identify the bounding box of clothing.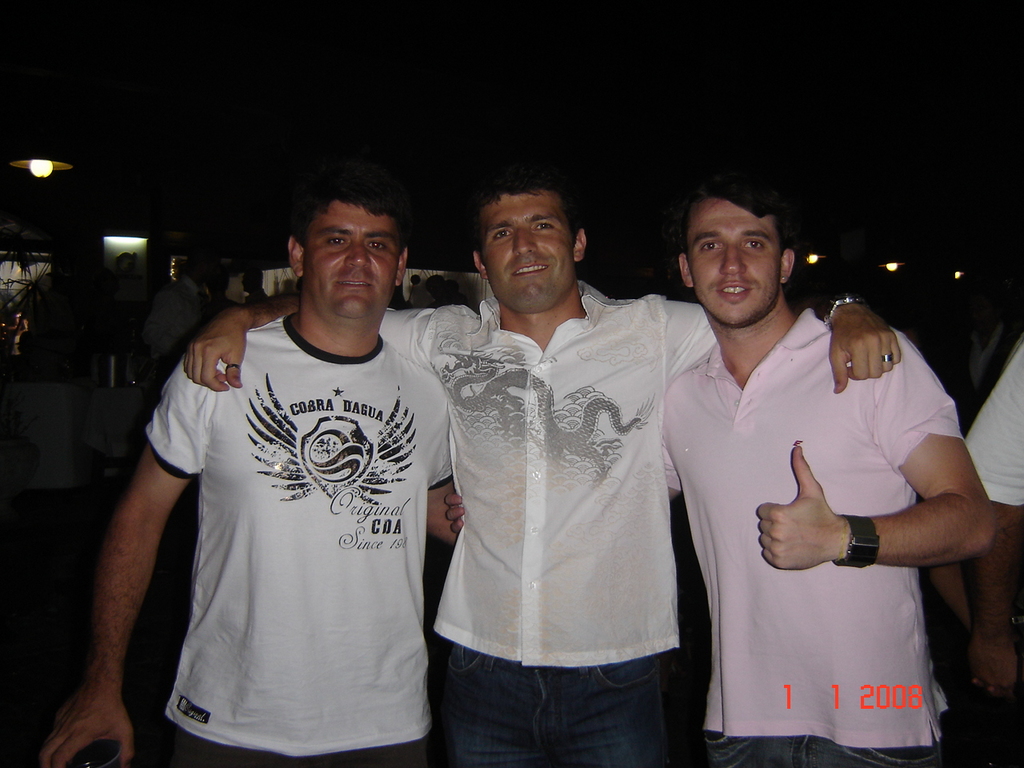
detection(144, 303, 454, 765).
